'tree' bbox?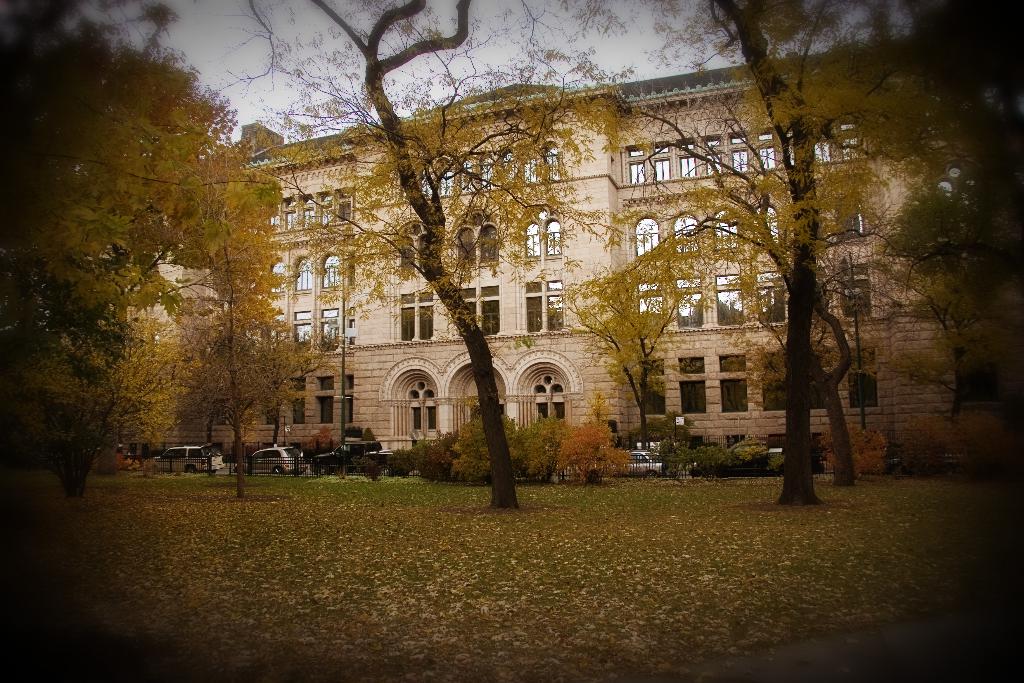
<box>518,409,561,480</box>
